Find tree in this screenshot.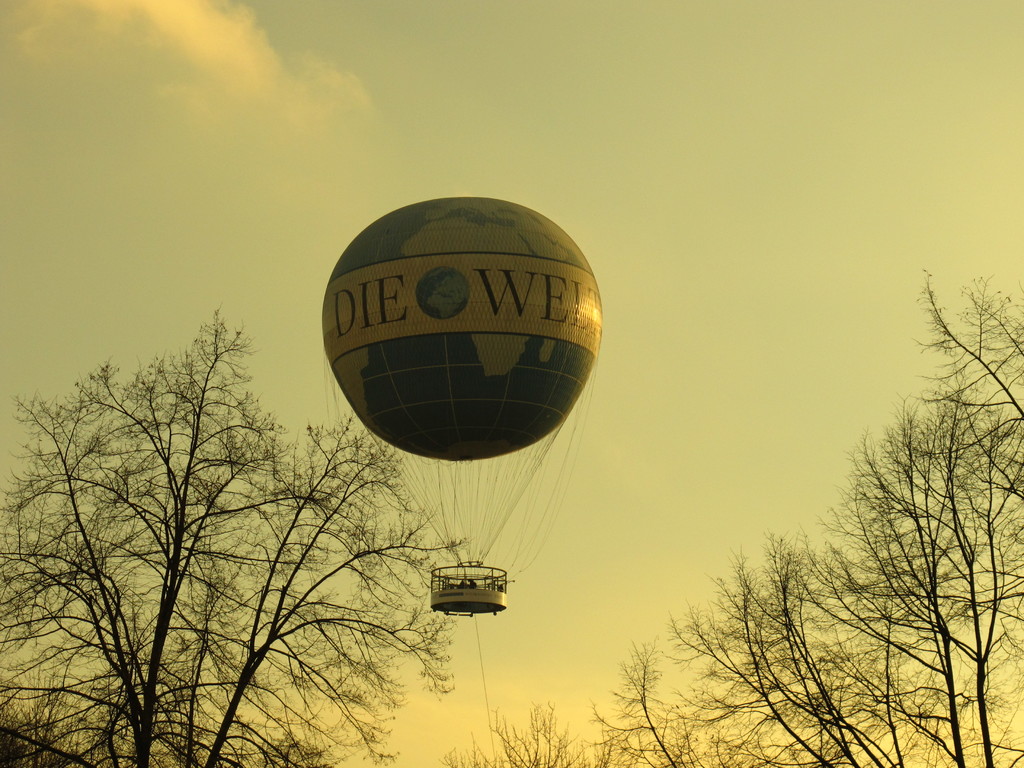
The bounding box for tree is [2, 305, 484, 763].
